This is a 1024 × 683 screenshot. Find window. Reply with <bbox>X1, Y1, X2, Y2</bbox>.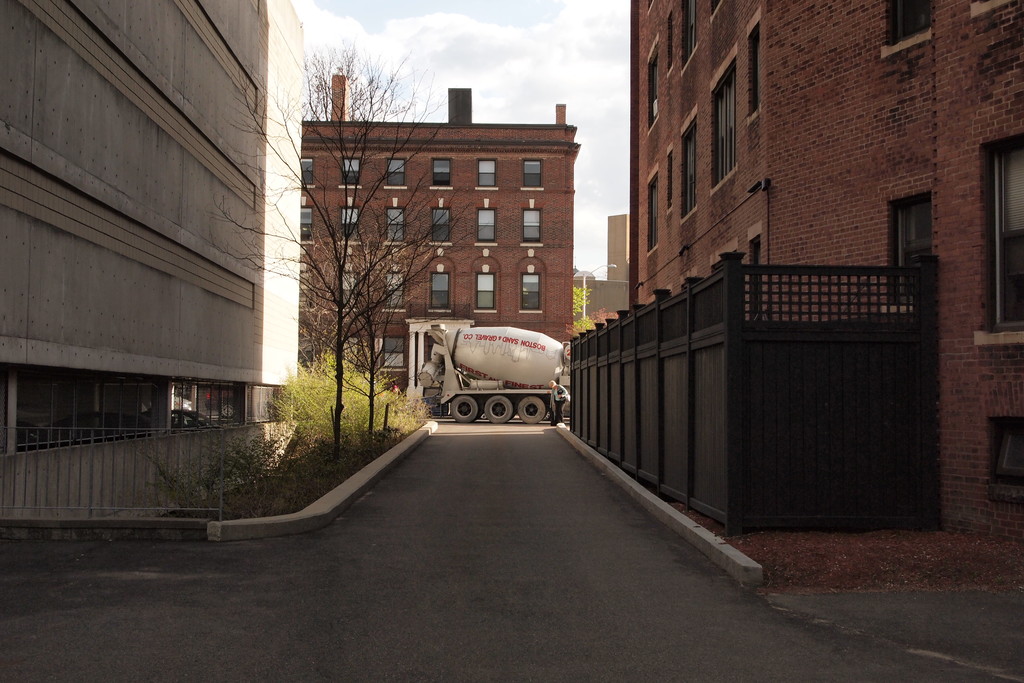
<bbox>428, 156, 455, 187</bbox>.
